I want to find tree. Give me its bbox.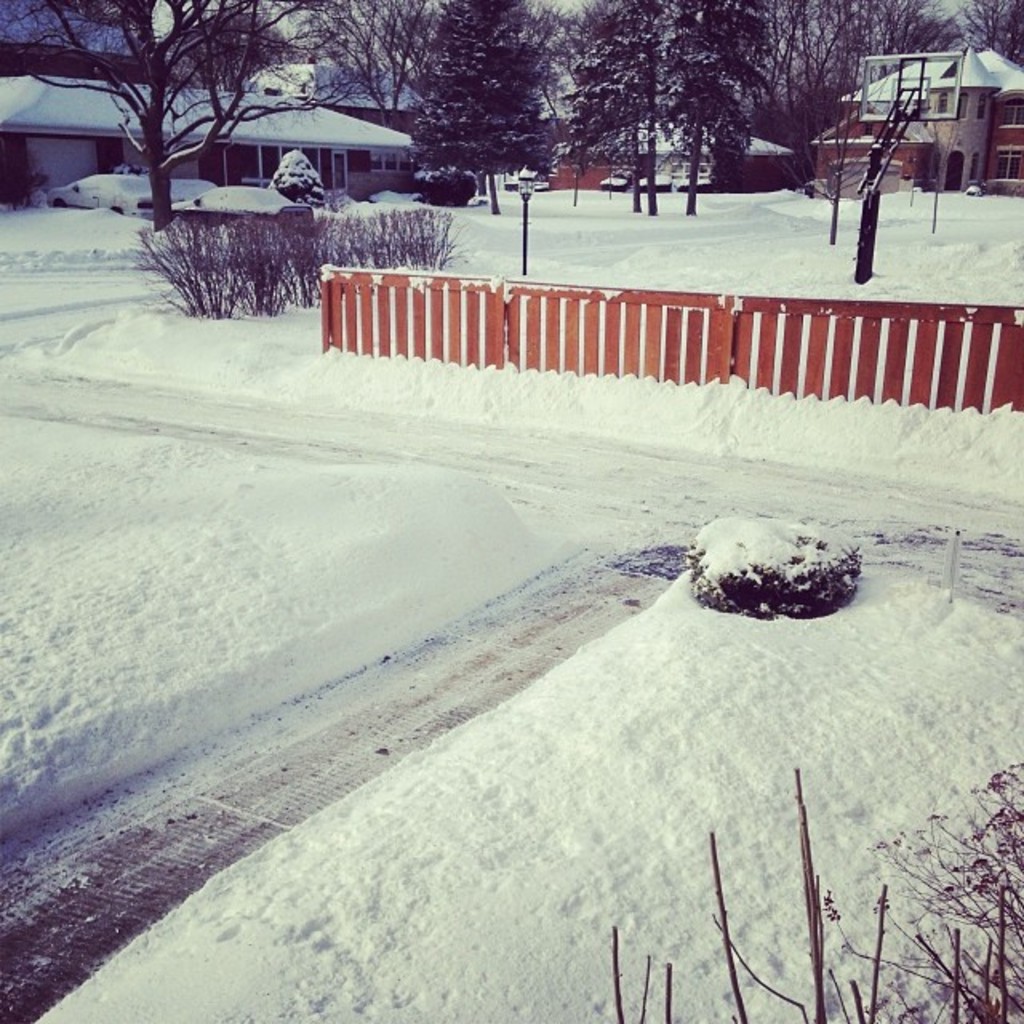
{"left": 42, "top": 16, "right": 325, "bottom": 197}.
